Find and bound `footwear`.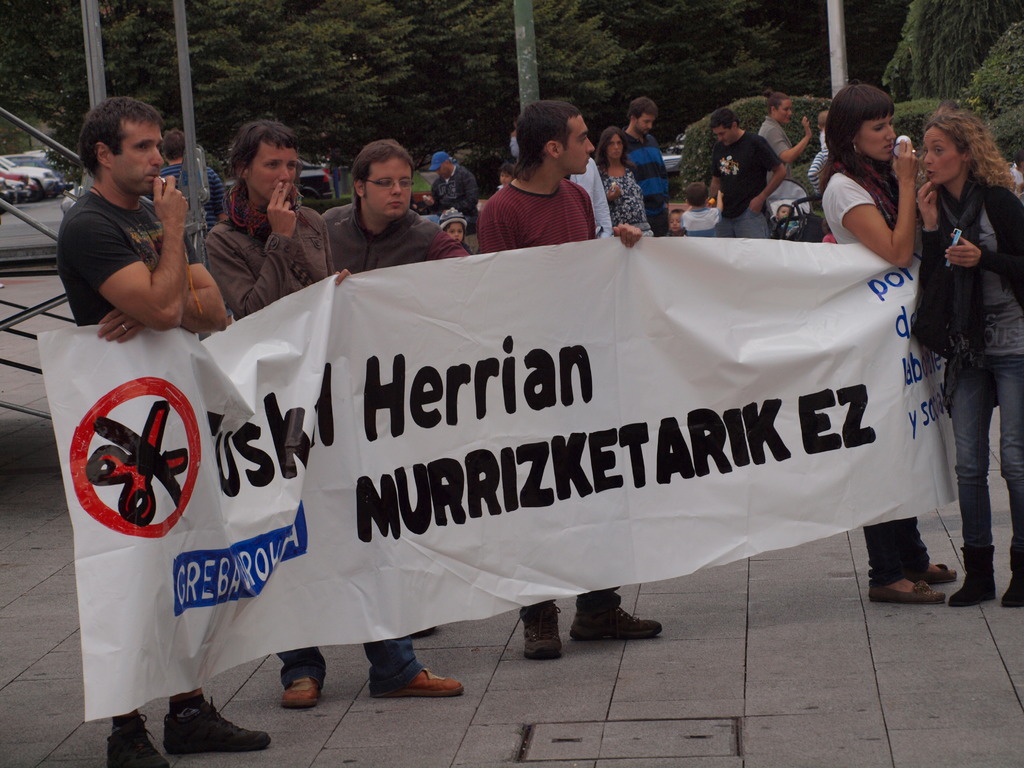
Bound: 947/547/994/604.
